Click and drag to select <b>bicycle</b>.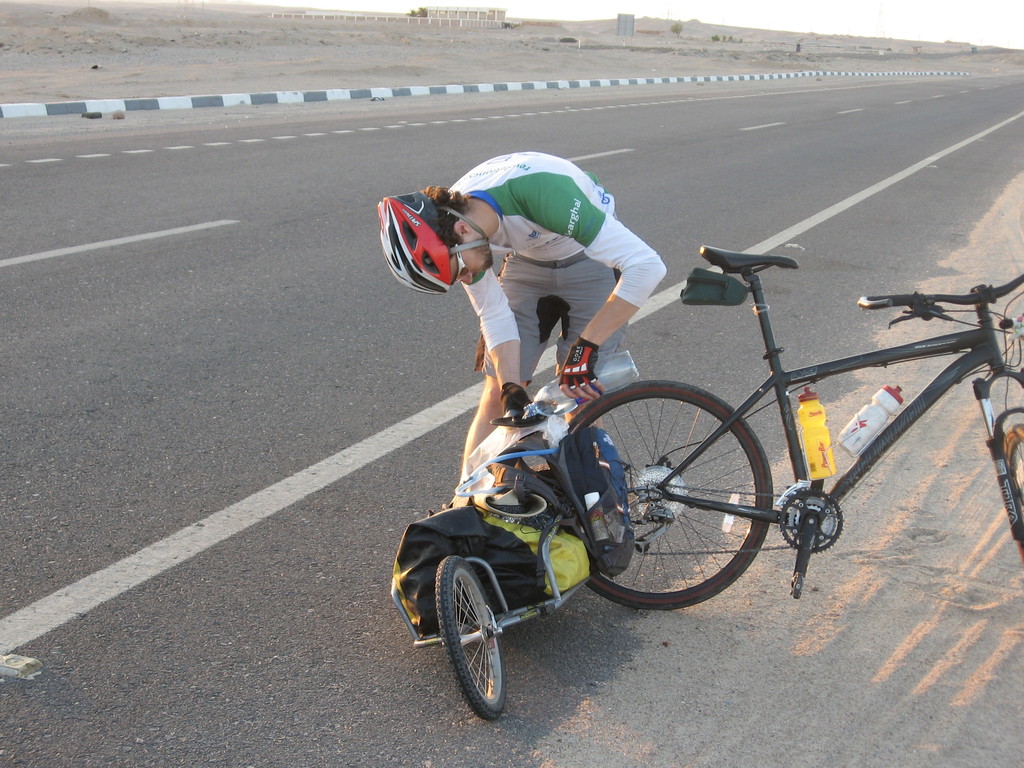
Selection: crop(556, 210, 1023, 625).
